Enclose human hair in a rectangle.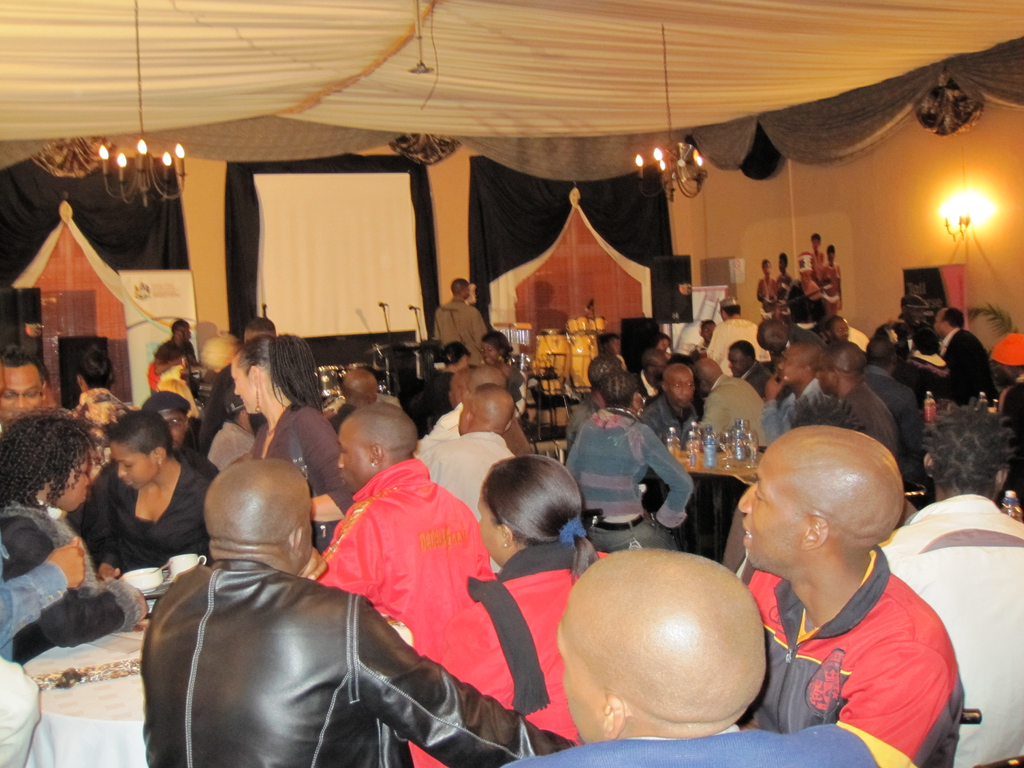
locate(0, 341, 49, 383).
